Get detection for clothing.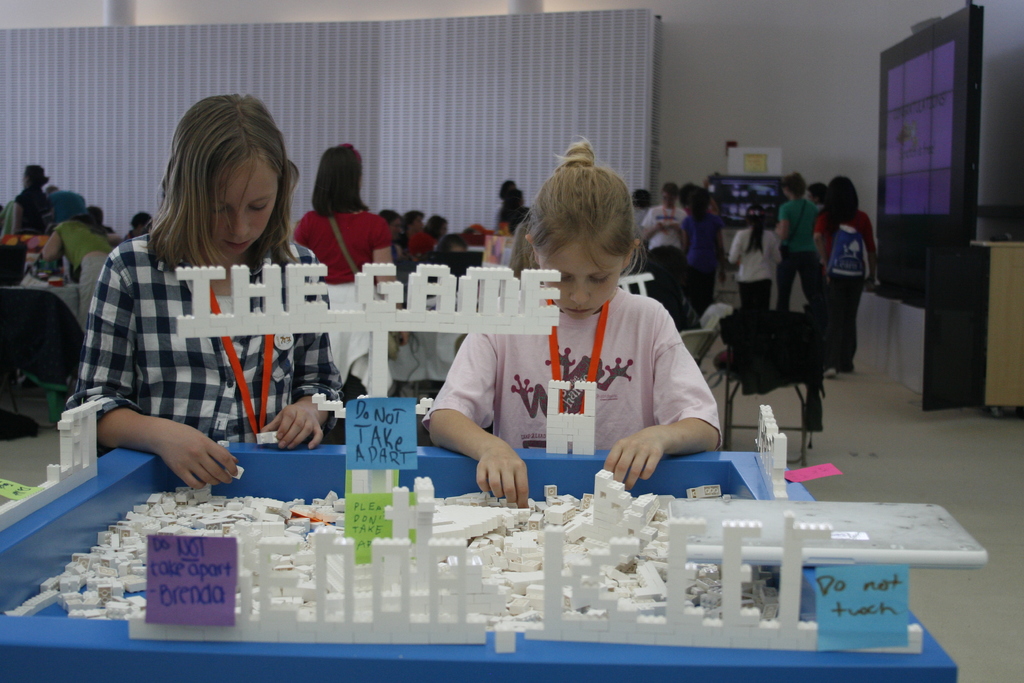
Detection: region(826, 202, 899, 343).
